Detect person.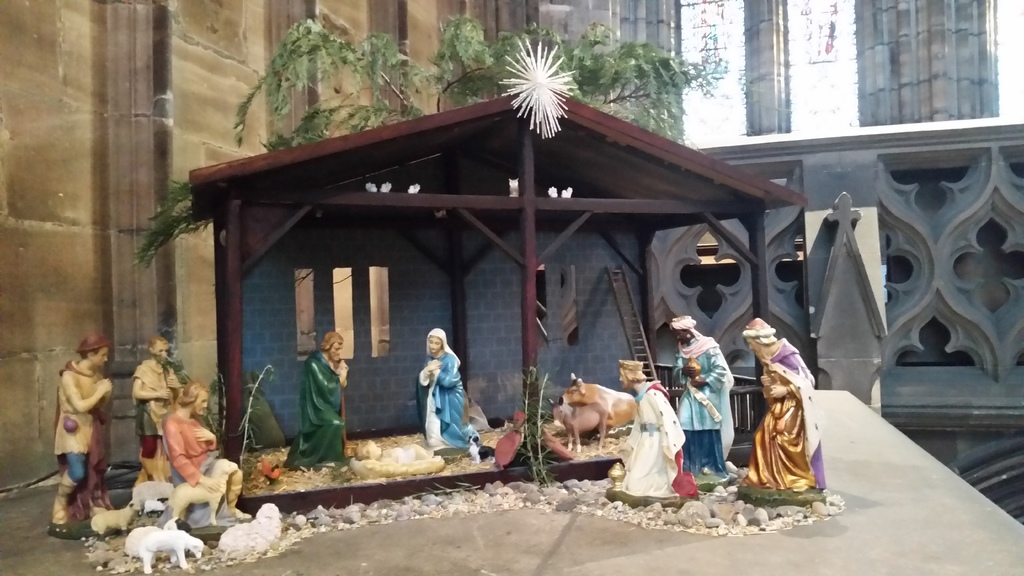
Detected at {"left": 735, "top": 312, "right": 828, "bottom": 507}.
